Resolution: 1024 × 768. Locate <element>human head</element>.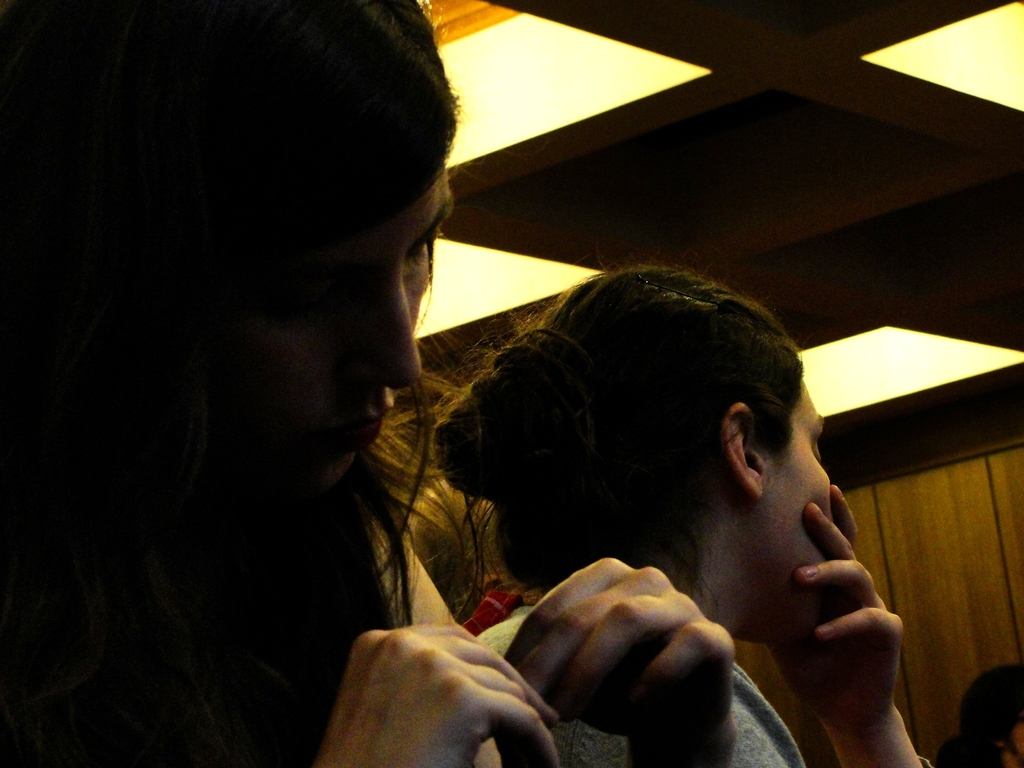
447 281 850 664.
